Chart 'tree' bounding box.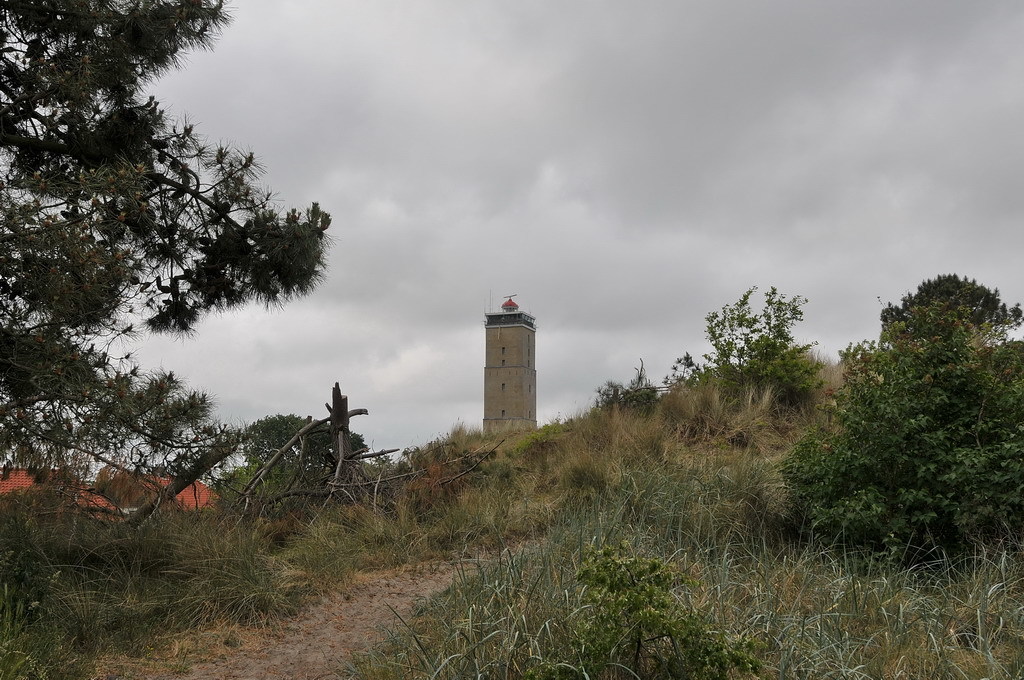
Charted: [x1=701, y1=280, x2=822, y2=387].
